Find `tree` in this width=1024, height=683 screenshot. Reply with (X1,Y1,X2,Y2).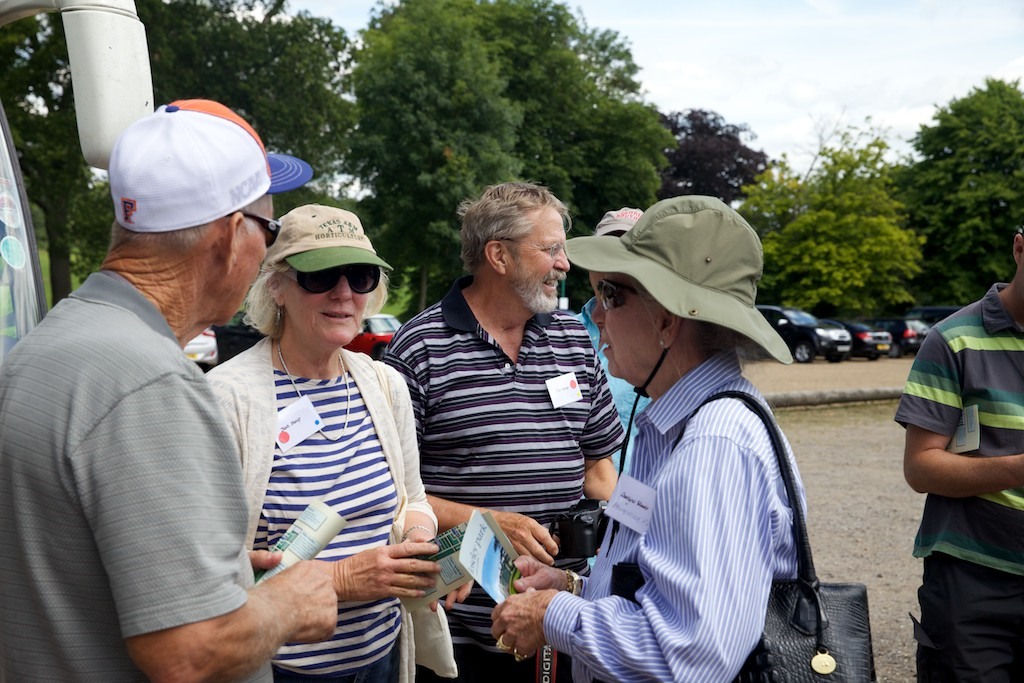
(734,107,926,325).
